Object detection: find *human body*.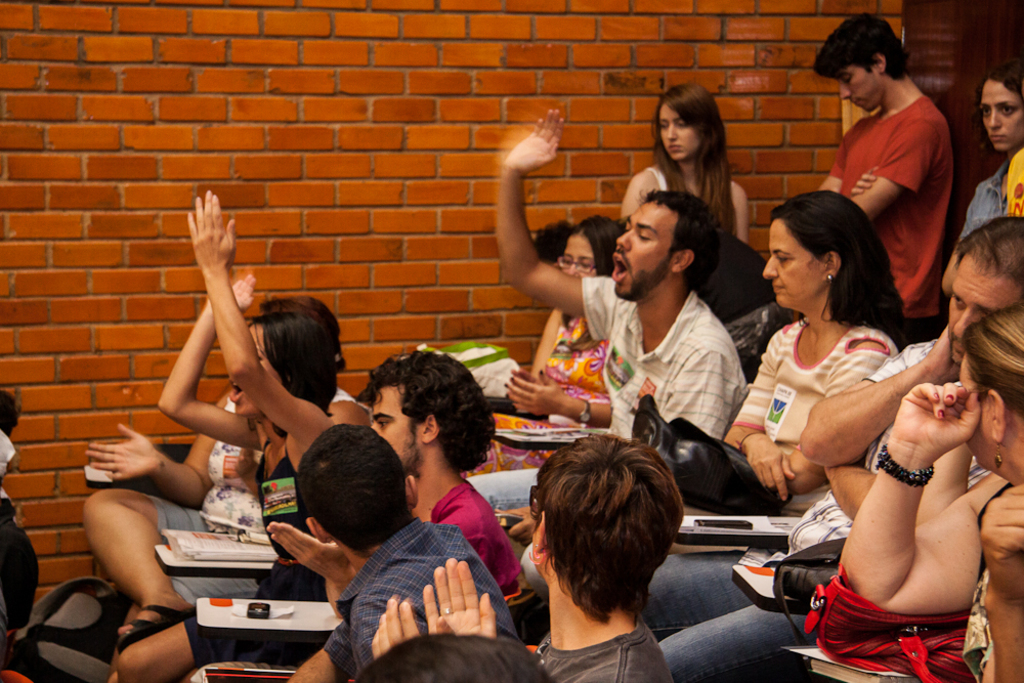
820/19/968/337.
